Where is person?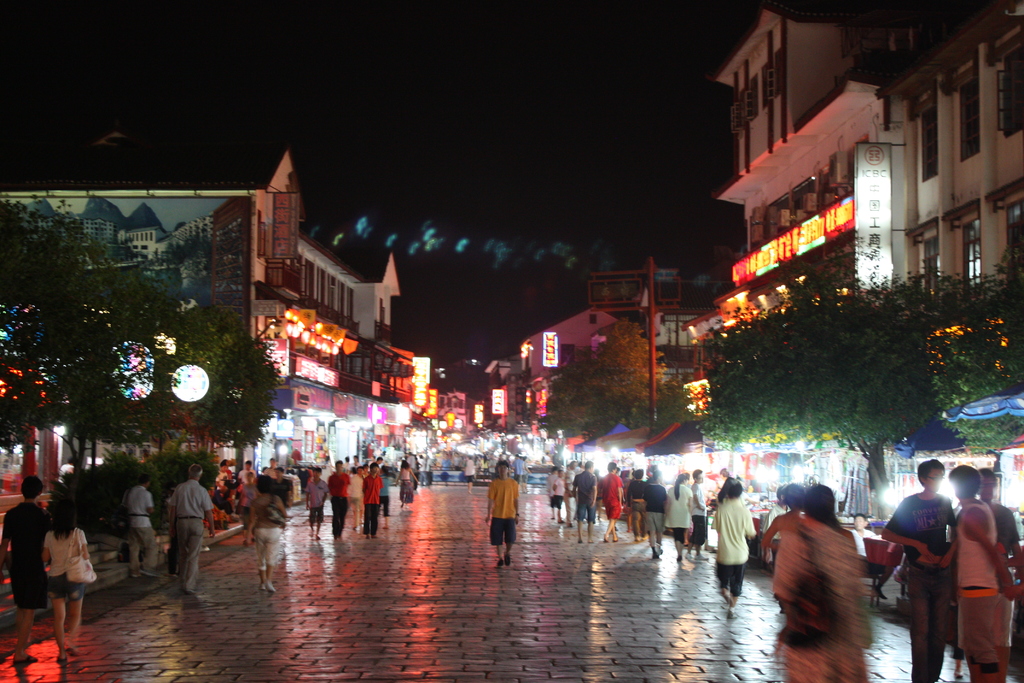
[x1=241, y1=473, x2=259, y2=528].
